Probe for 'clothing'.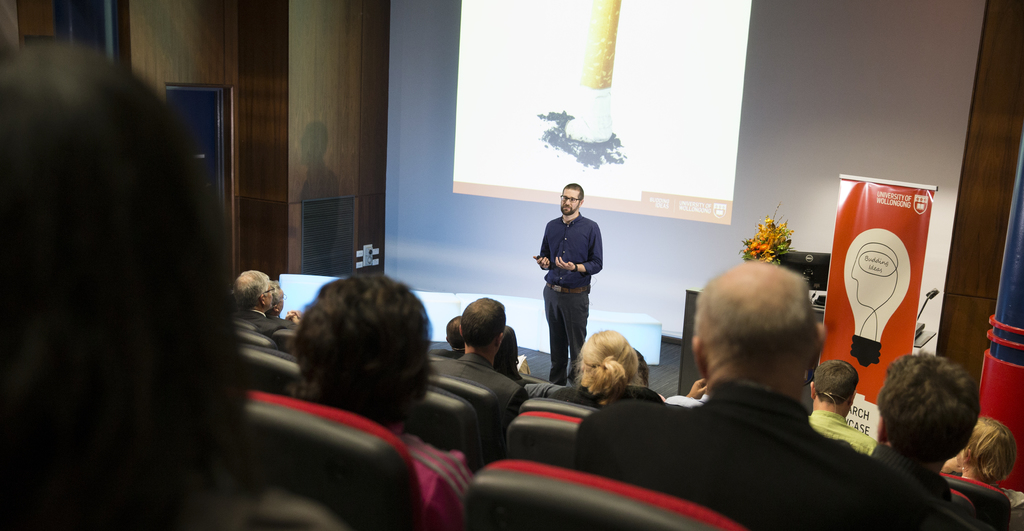
Probe result: 806/411/870/455.
